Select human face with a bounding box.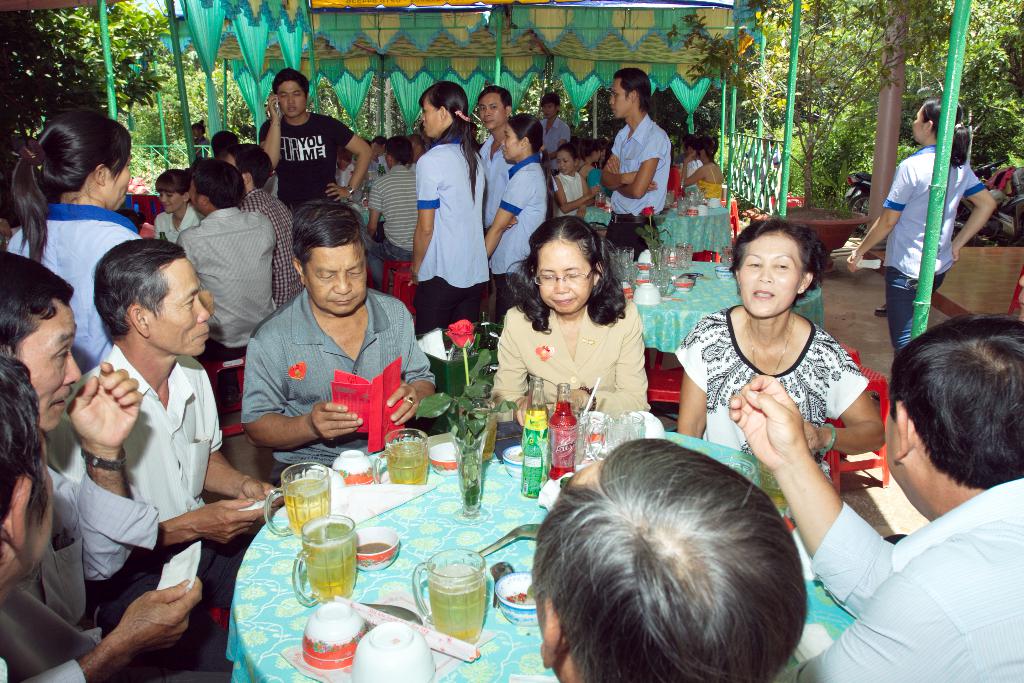
rect(305, 247, 366, 315).
